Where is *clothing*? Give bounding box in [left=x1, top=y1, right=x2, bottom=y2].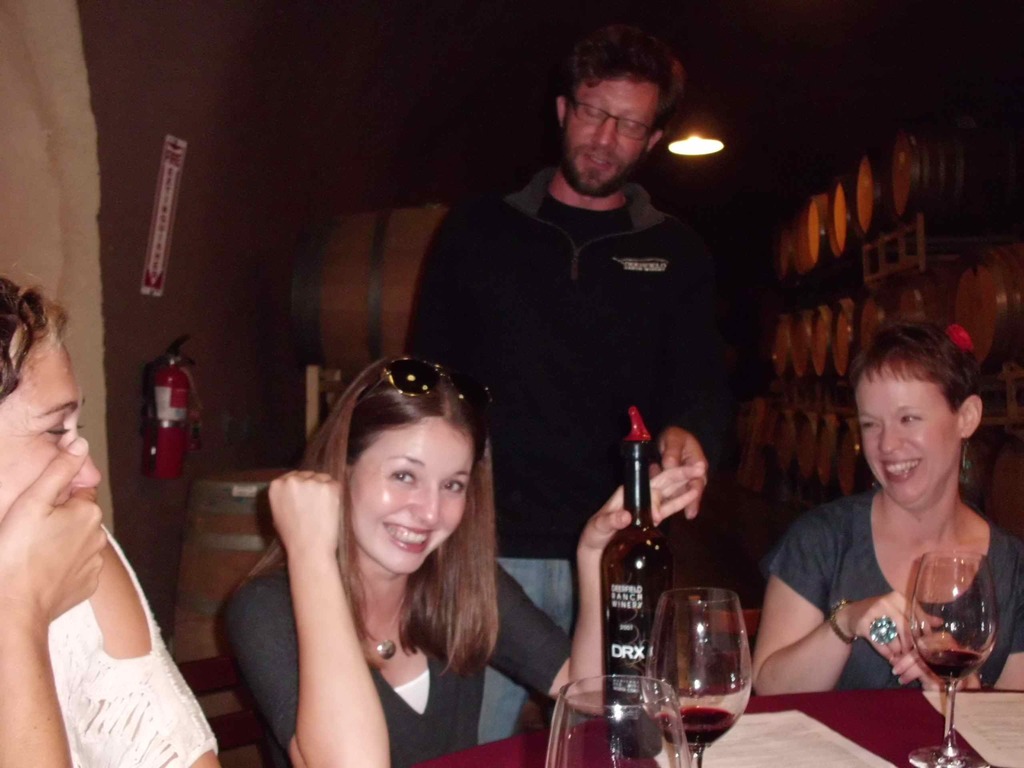
[left=764, top=477, right=1023, bottom=692].
